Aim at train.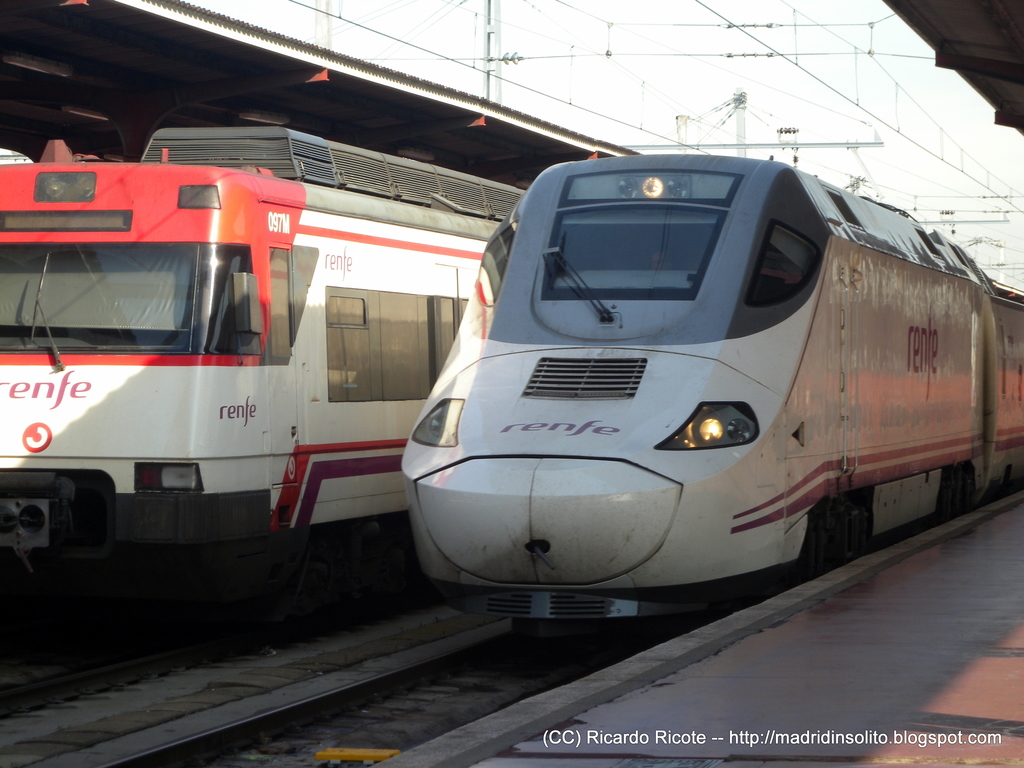
Aimed at {"x1": 399, "y1": 142, "x2": 1023, "y2": 644}.
